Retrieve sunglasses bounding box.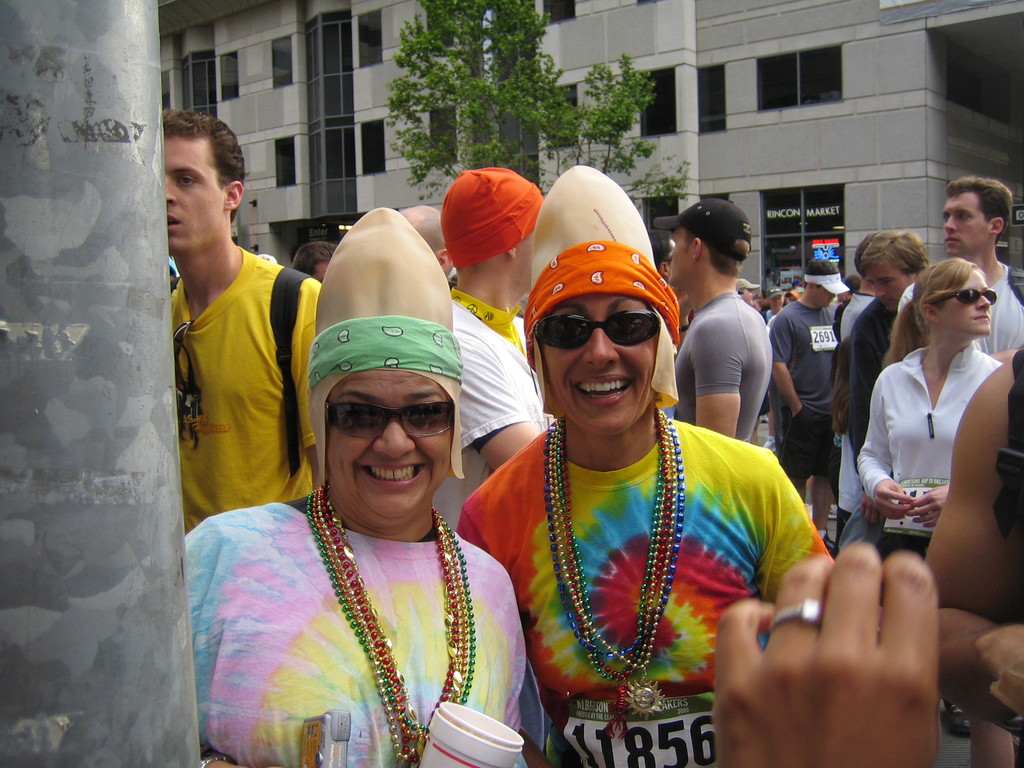
Bounding box: (326,401,456,438).
